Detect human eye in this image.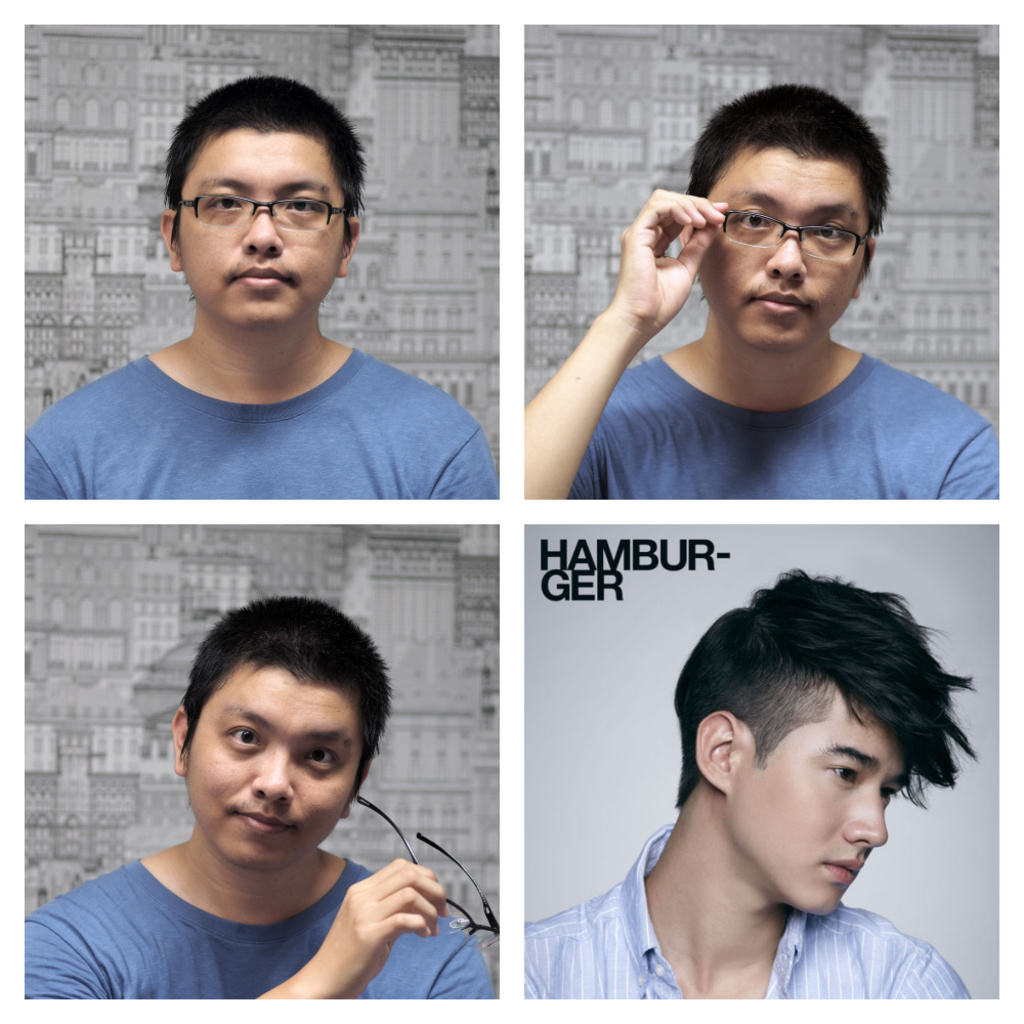
Detection: 733:206:776:234.
